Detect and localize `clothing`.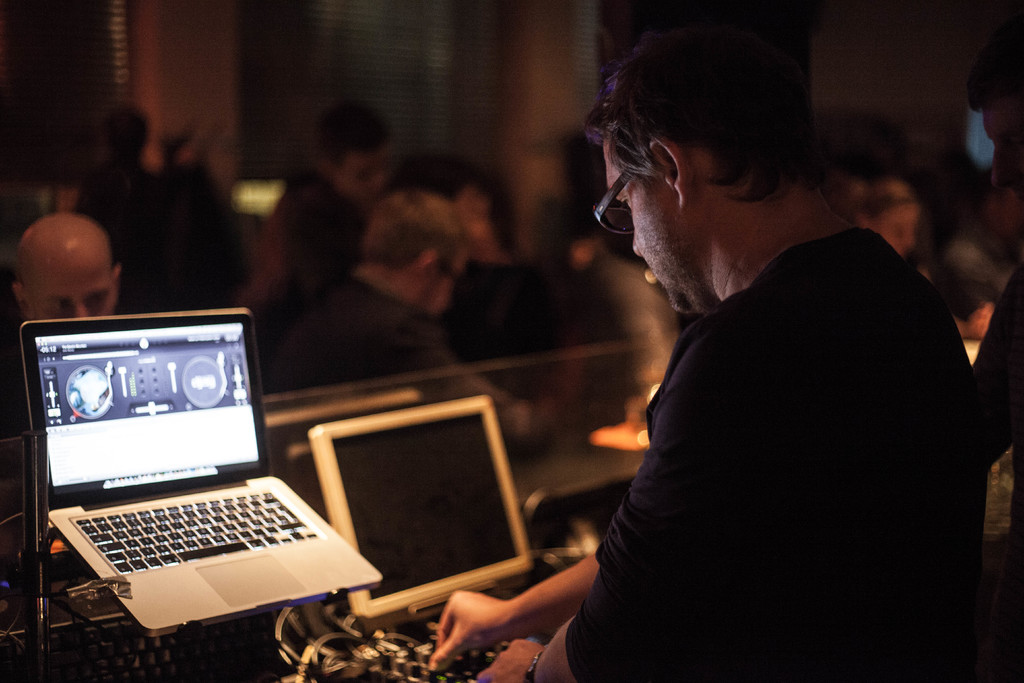
Localized at rect(570, 160, 986, 677).
